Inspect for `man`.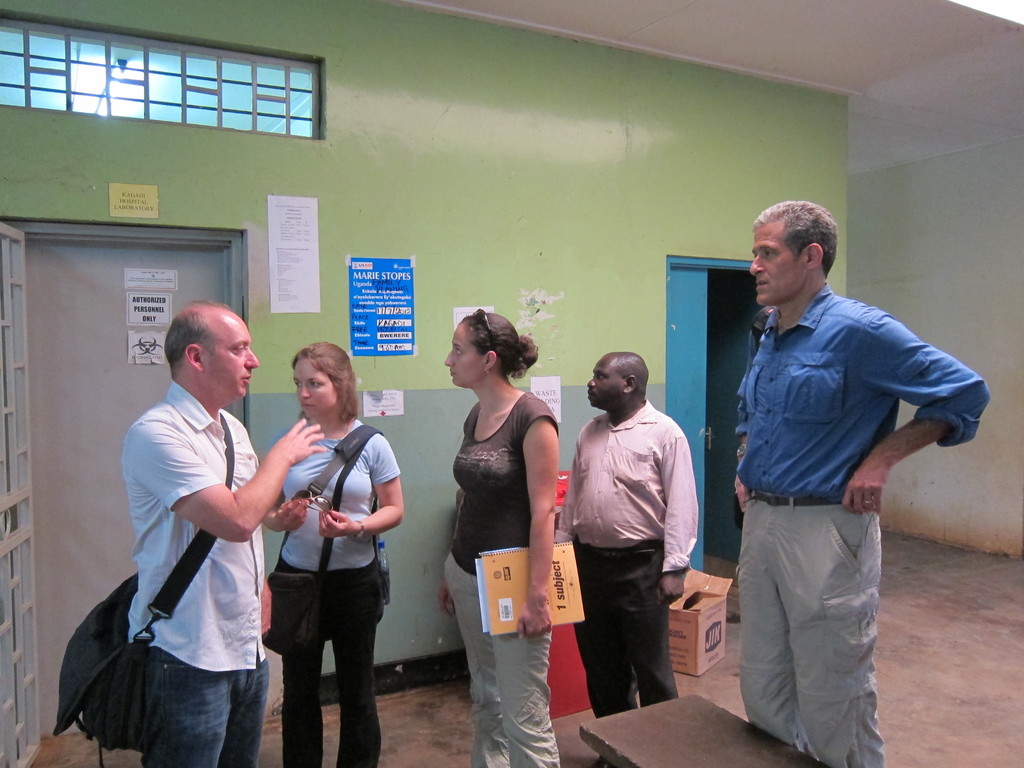
Inspection: bbox=[556, 352, 700, 767].
